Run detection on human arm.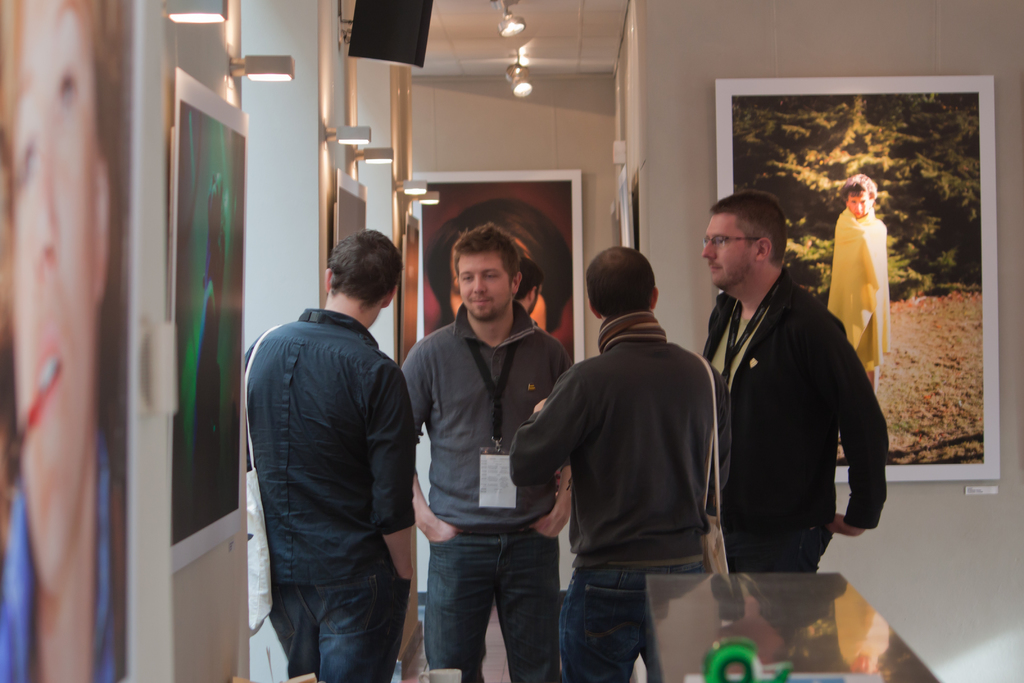
Result: pyautogui.locateOnScreen(506, 363, 601, 493).
